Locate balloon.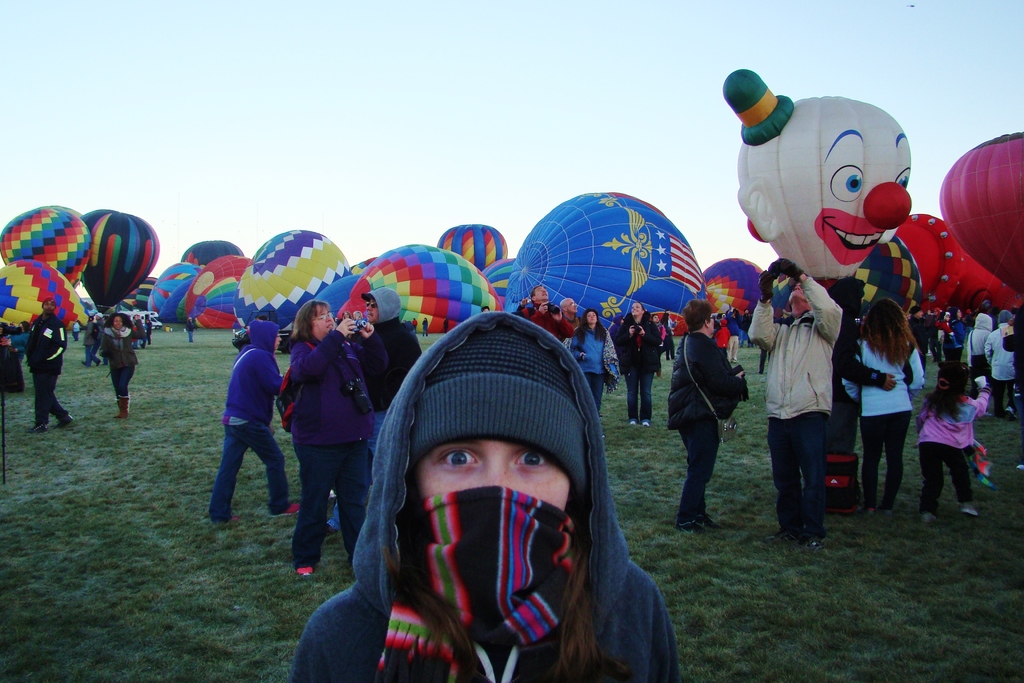
Bounding box: BBox(895, 211, 963, 309).
